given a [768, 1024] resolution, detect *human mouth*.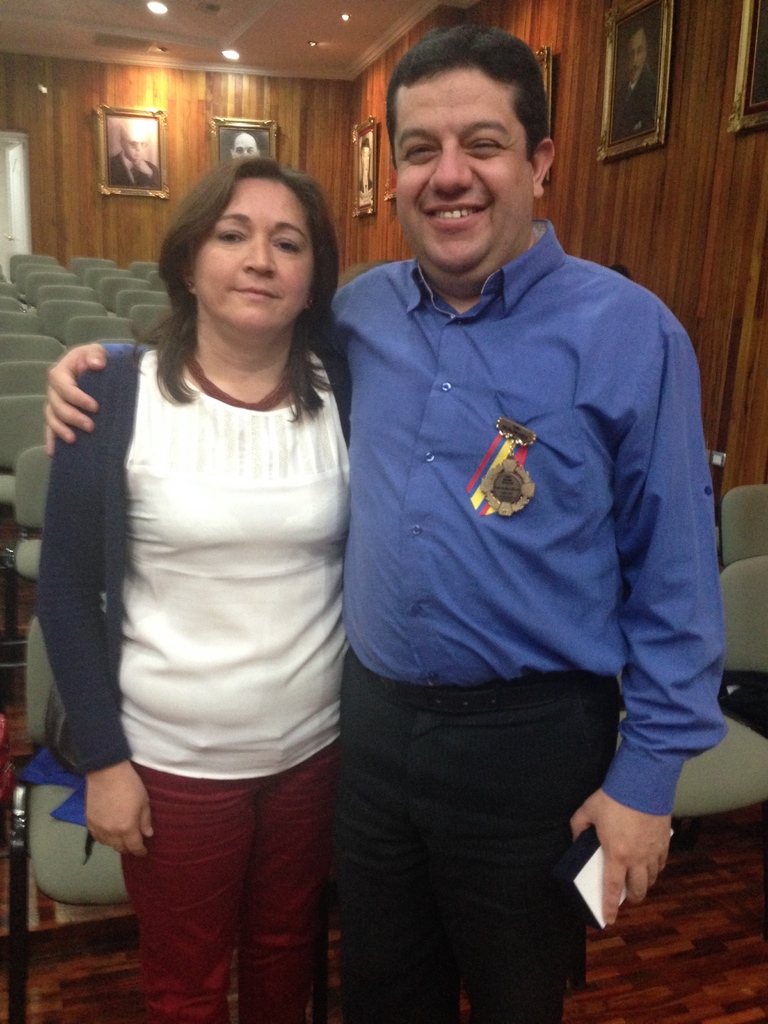
<region>230, 290, 274, 298</region>.
